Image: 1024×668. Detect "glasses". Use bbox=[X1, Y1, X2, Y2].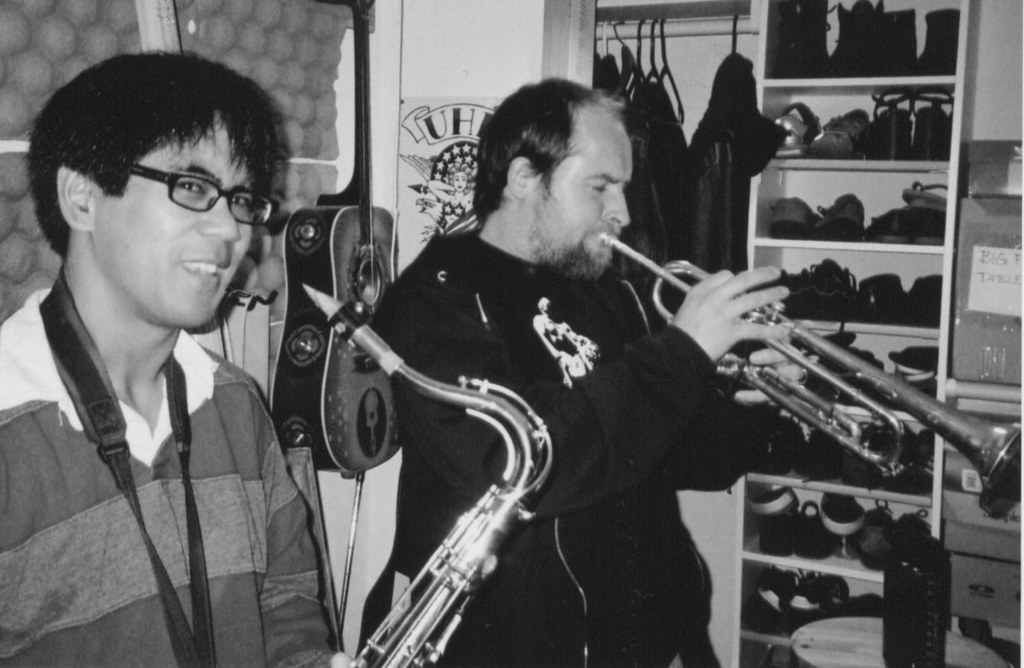
bbox=[115, 159, 278, 229].
